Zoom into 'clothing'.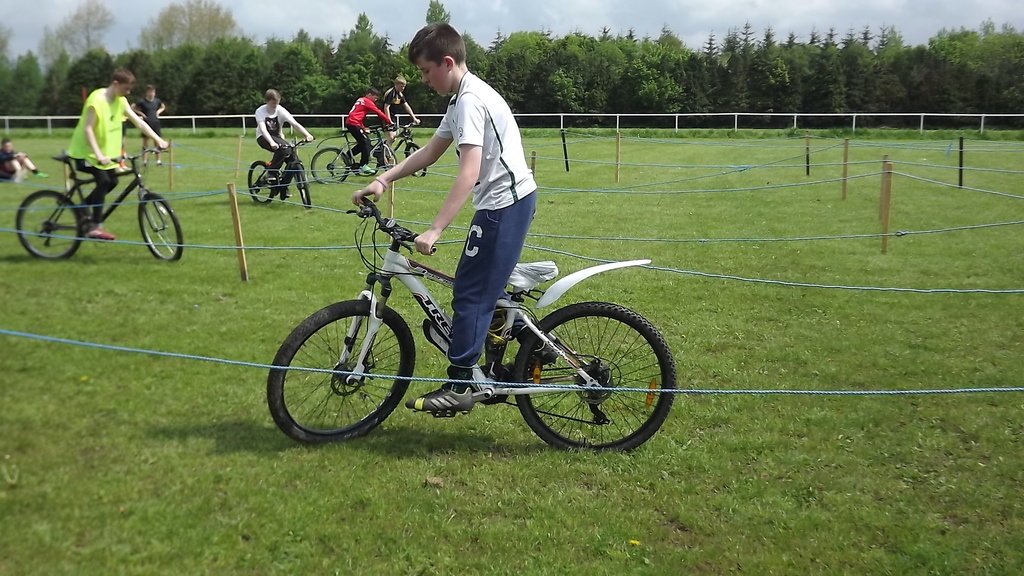
Zoom target: bbox=(56, 93, 151, 168).
